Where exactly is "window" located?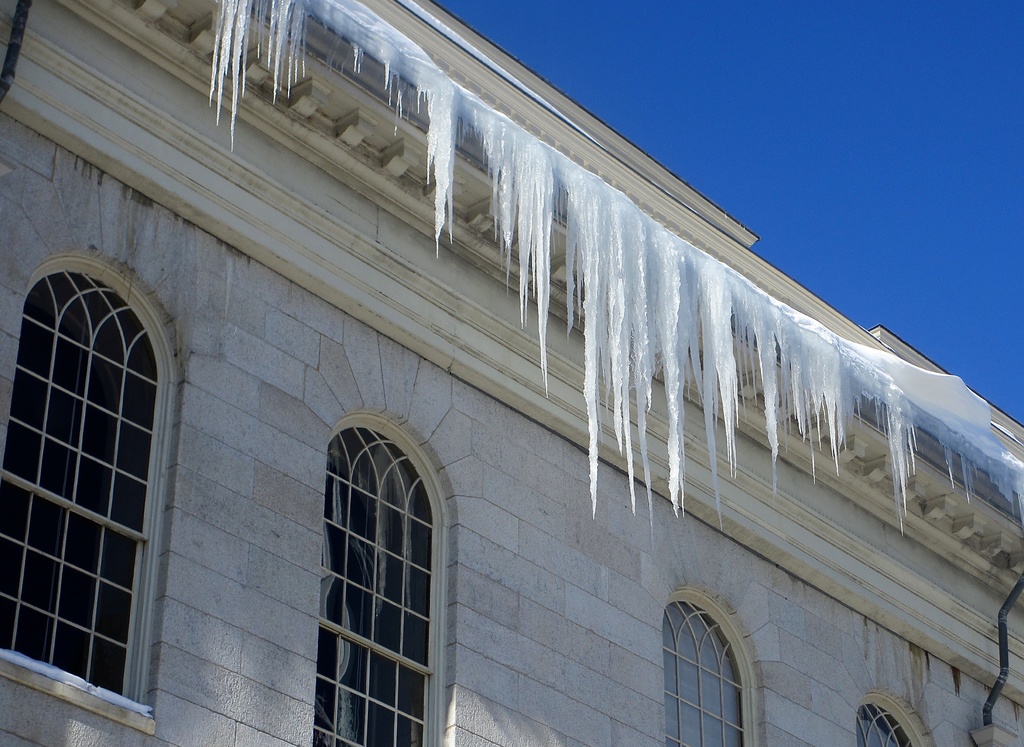
Its bounding box is (0, 288, 141, 704).
